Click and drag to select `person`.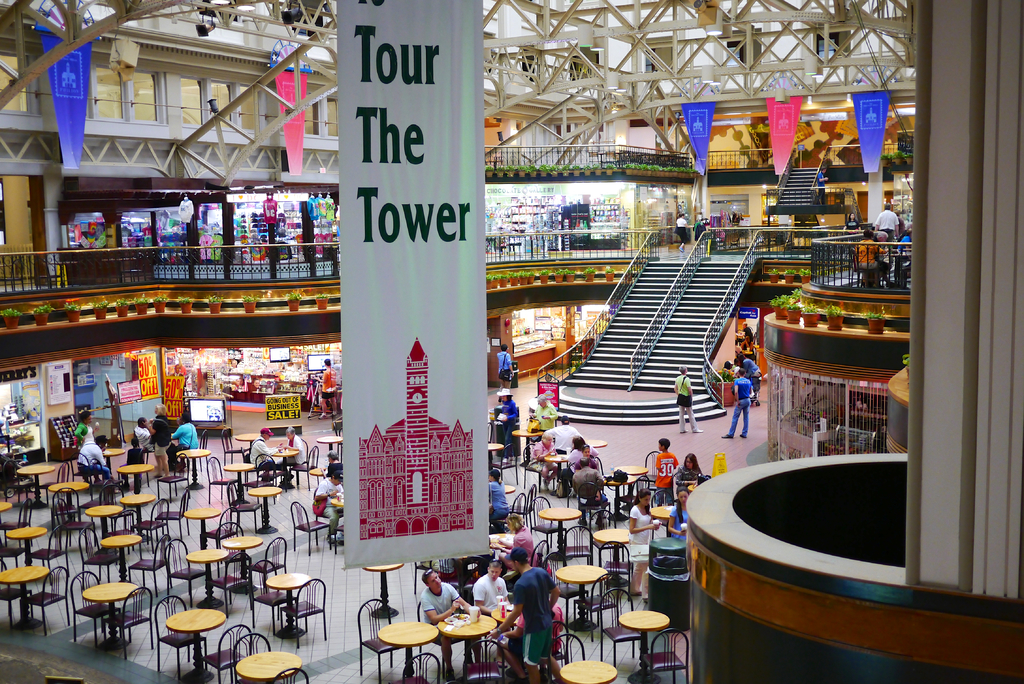
Selection: Rect(321, 452, 345, 474).
